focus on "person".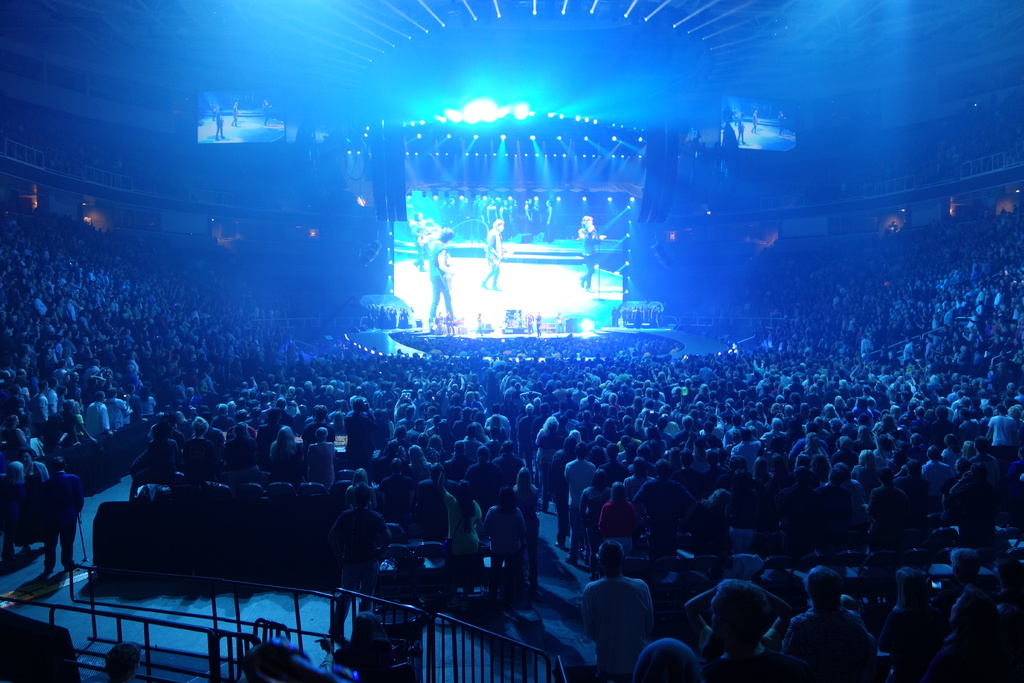
Focused at [580,213,607,295].
